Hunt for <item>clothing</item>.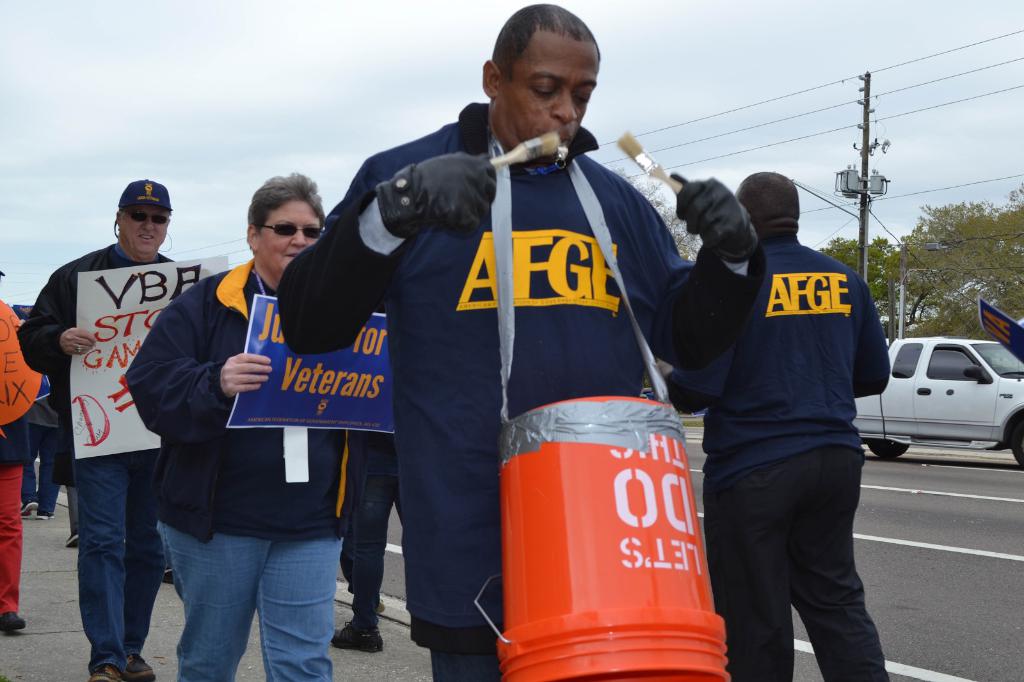
Hunted down at 268 103 758 681.
